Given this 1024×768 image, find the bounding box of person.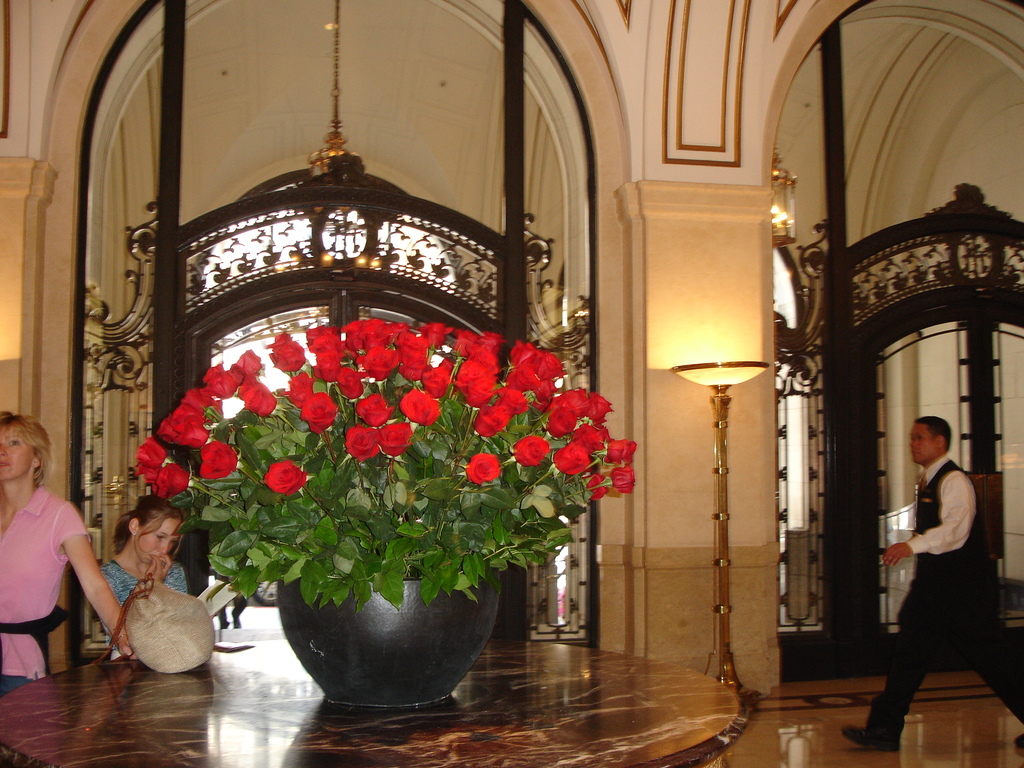
840 415 1023 752.
